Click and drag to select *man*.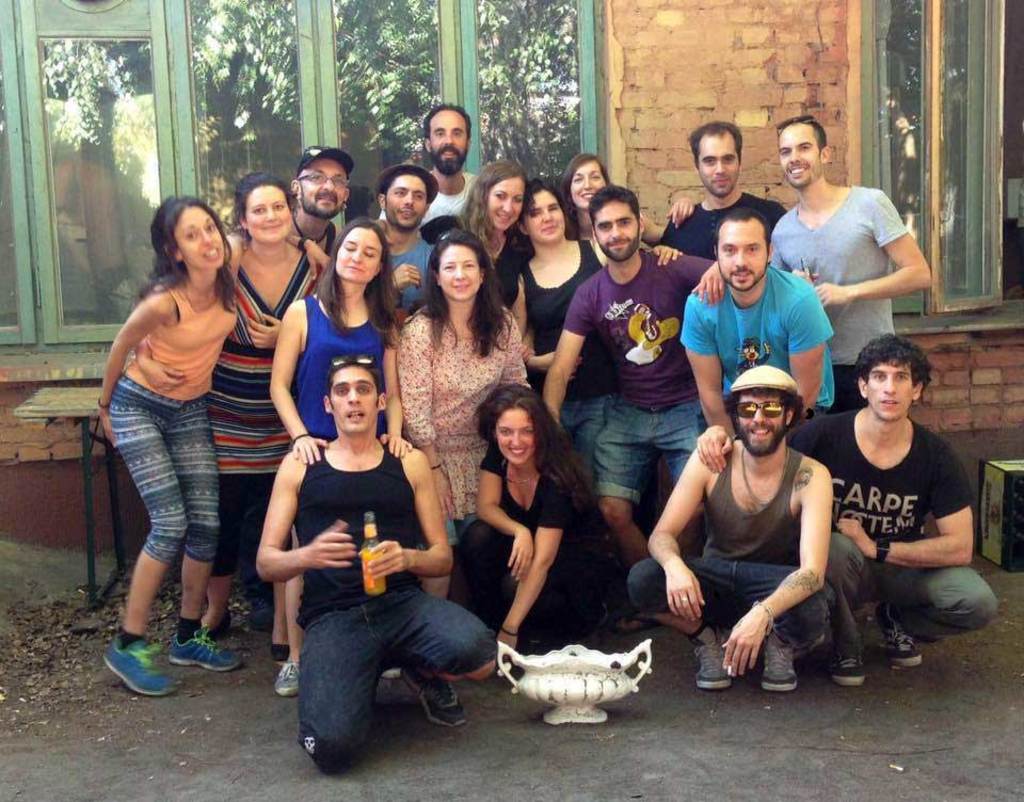
Selection: locate(659, 121, 789, 257).
